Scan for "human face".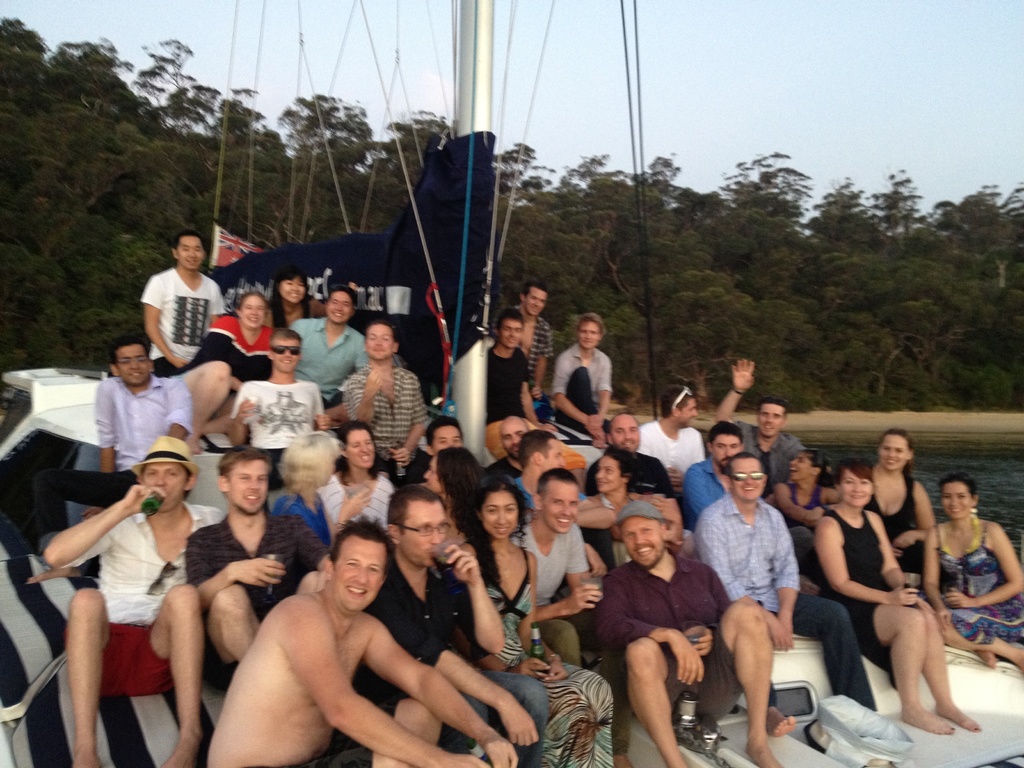
Scan result: (270,332,301,367).
